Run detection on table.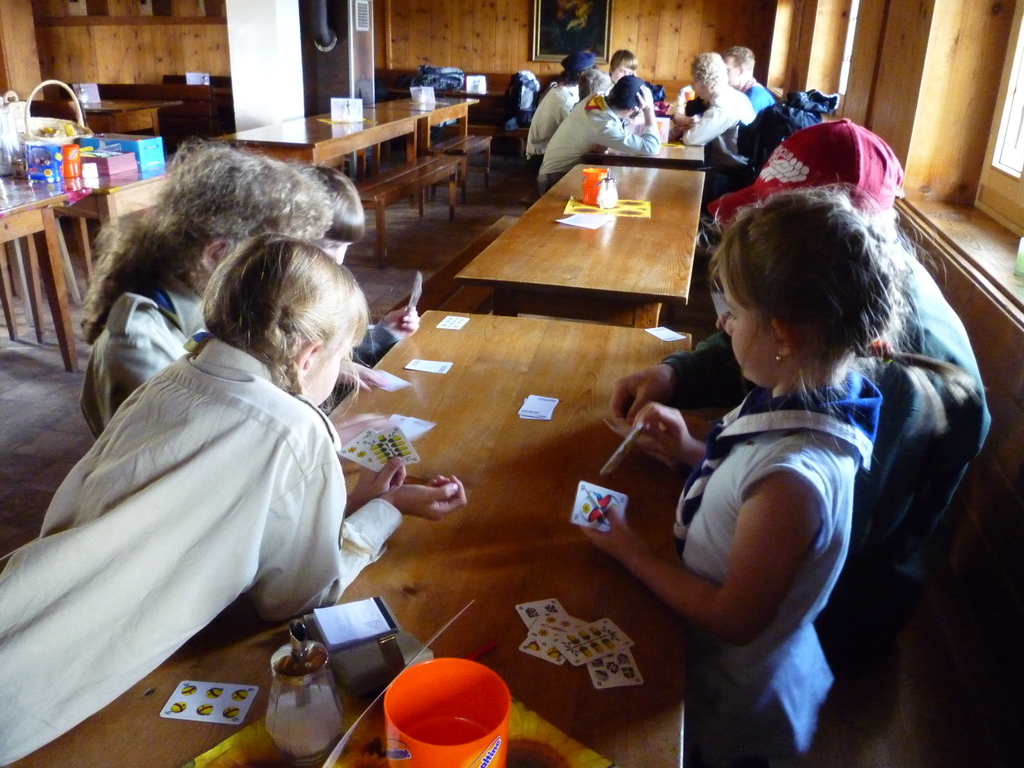
Result: (x1=38, y1=77, x2=181, y2=144).
